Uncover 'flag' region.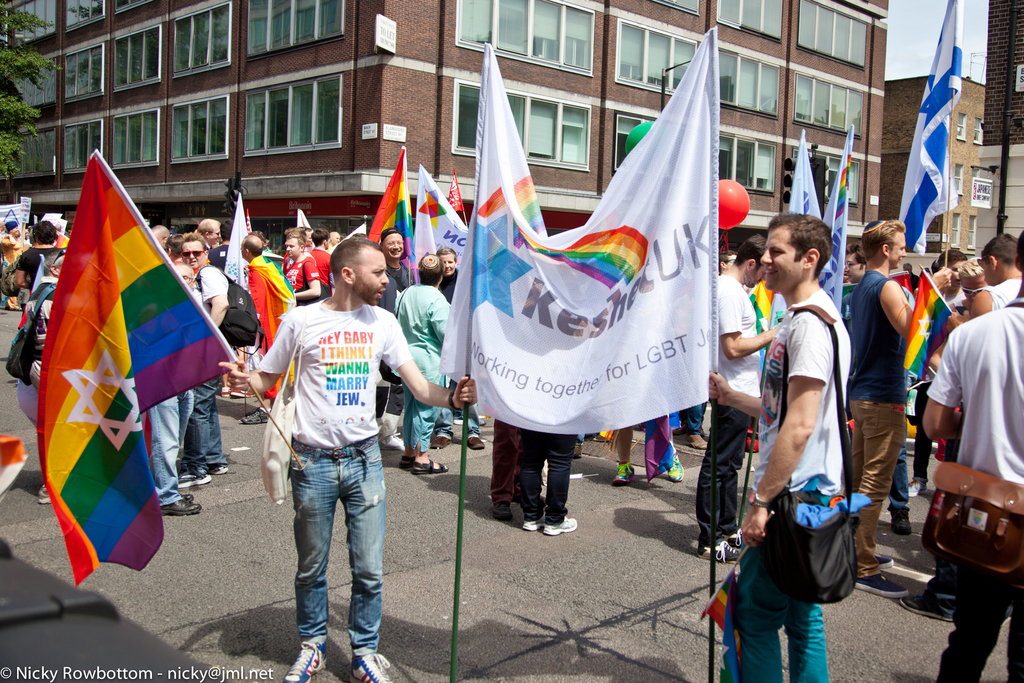
Uncovered: x1=901, y1=270, x2=950, y2=384.
